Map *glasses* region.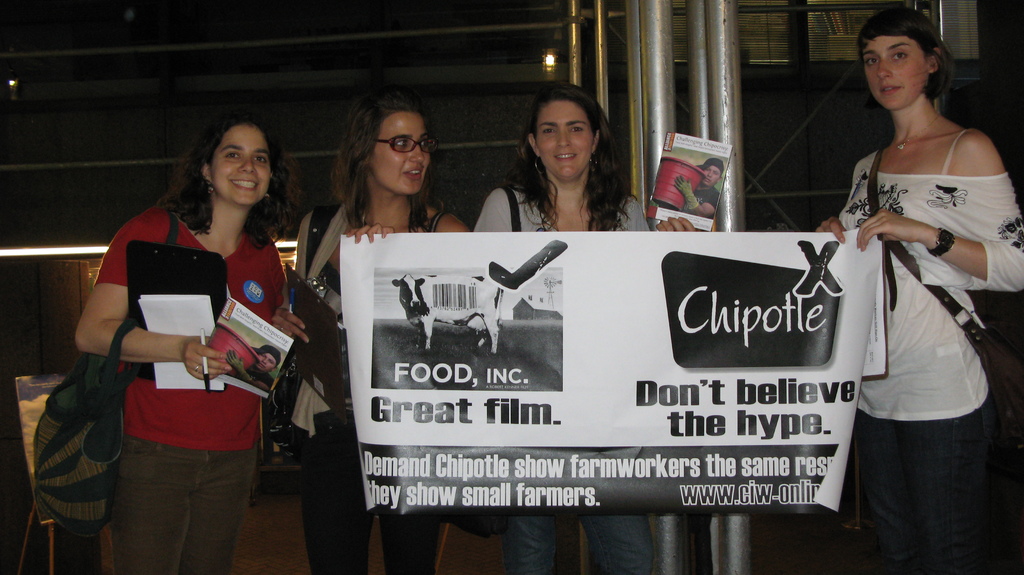
Mapped to box(377, 137, 438, 154).
